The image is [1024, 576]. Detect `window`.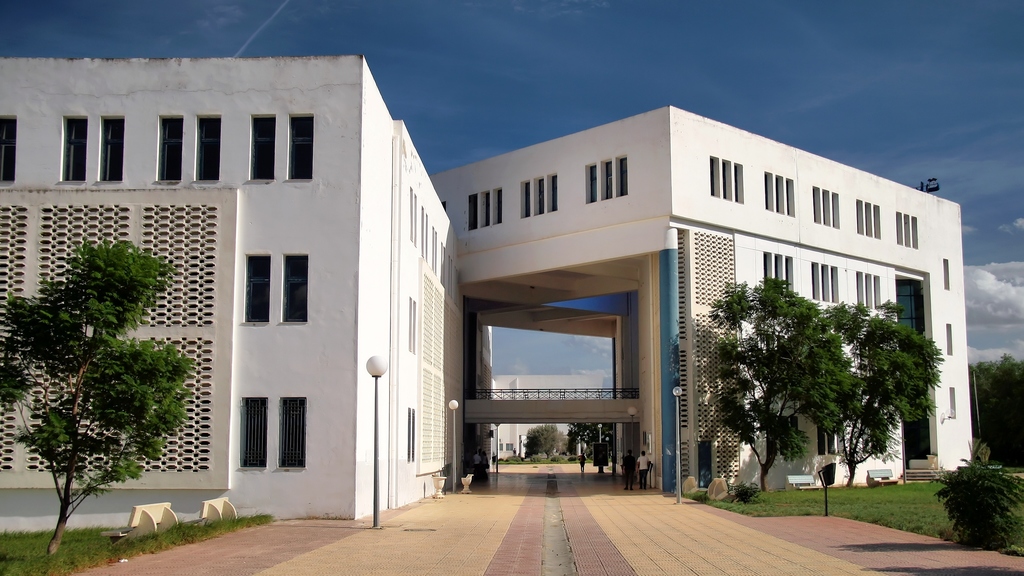
Detection: detection(896, 212, 918, 248).
